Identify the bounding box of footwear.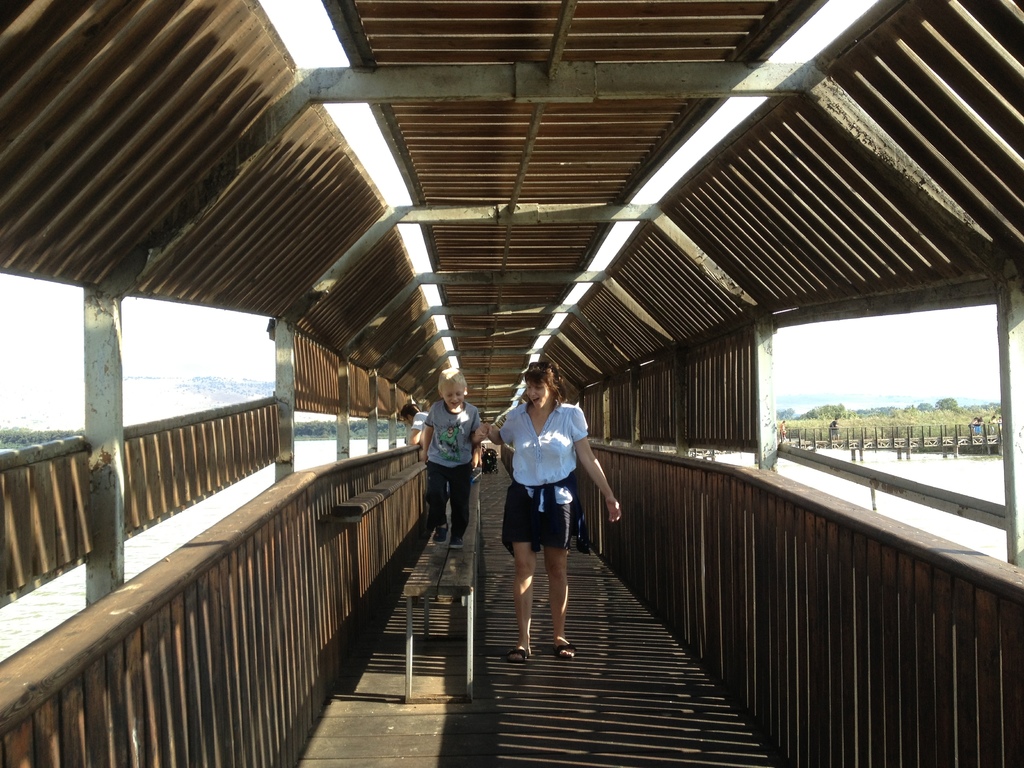
451:532:464:547.
